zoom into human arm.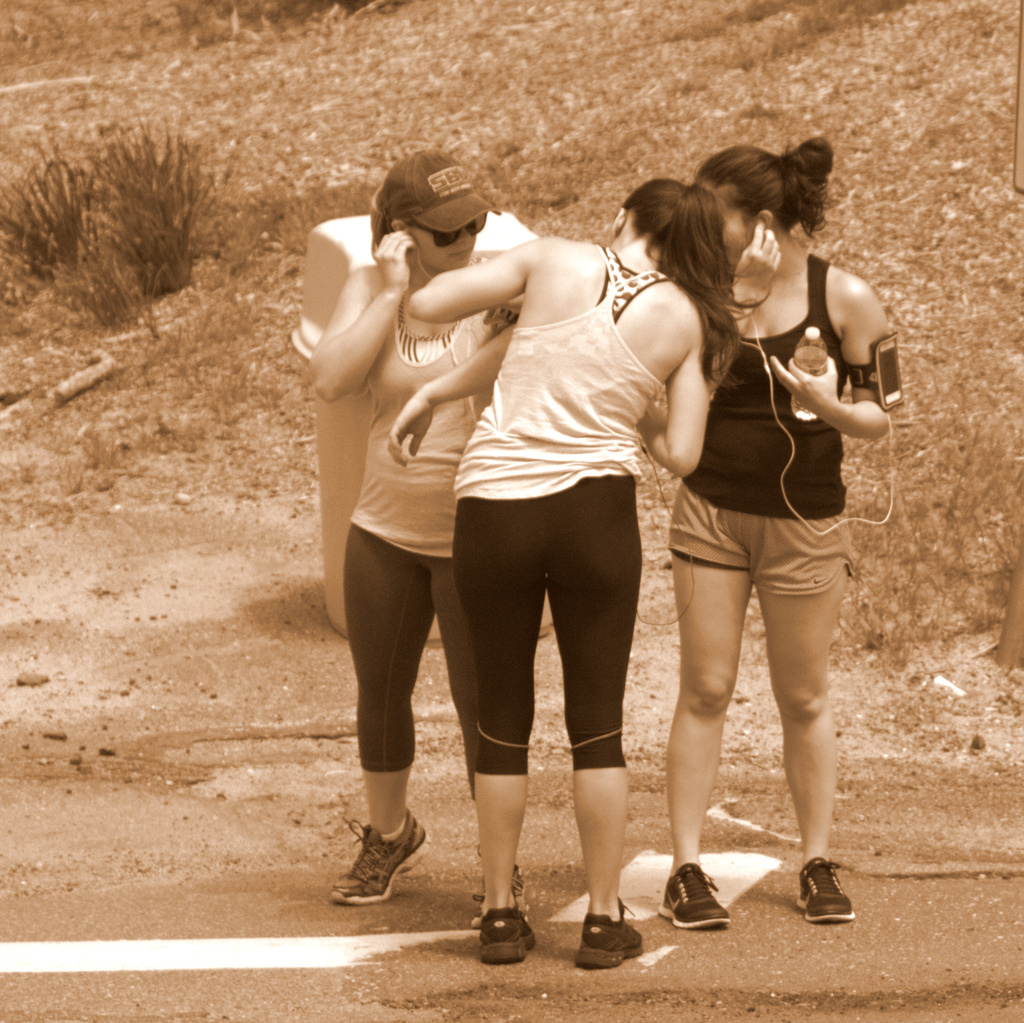
Zoom target: l=308, t=235, r=417, b=399.
